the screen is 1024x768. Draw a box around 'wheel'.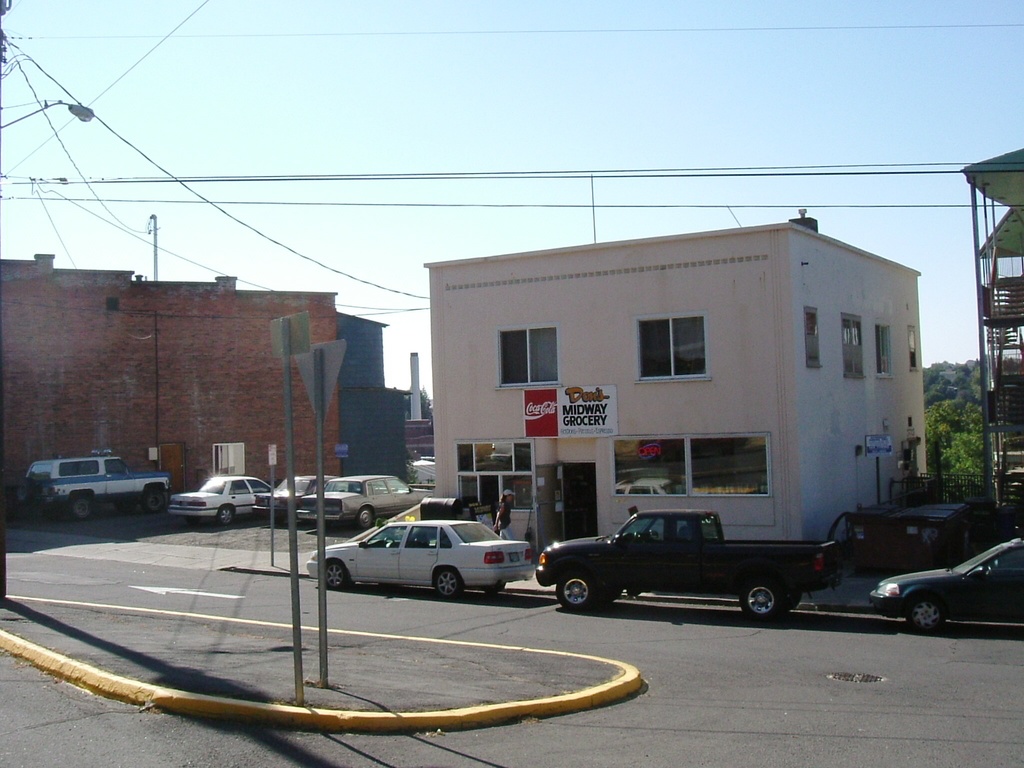
551/569/598/614.
